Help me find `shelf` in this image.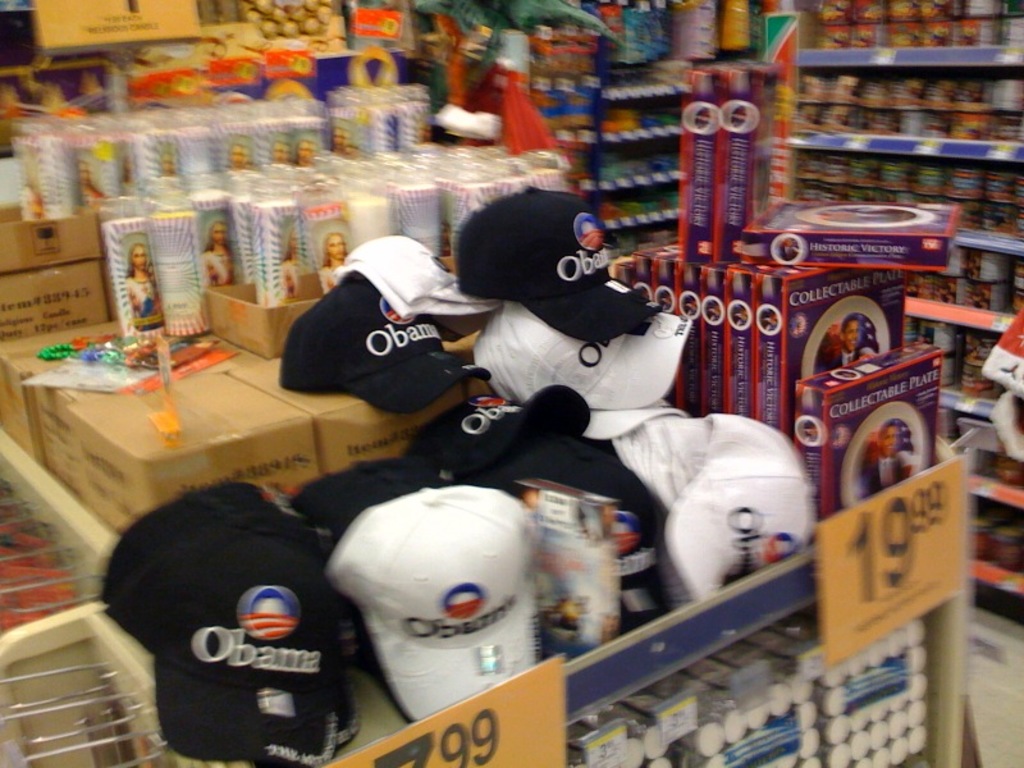
Found it: {"left": 731, "top": 44, "right": 1023, "bottom": 247}.
